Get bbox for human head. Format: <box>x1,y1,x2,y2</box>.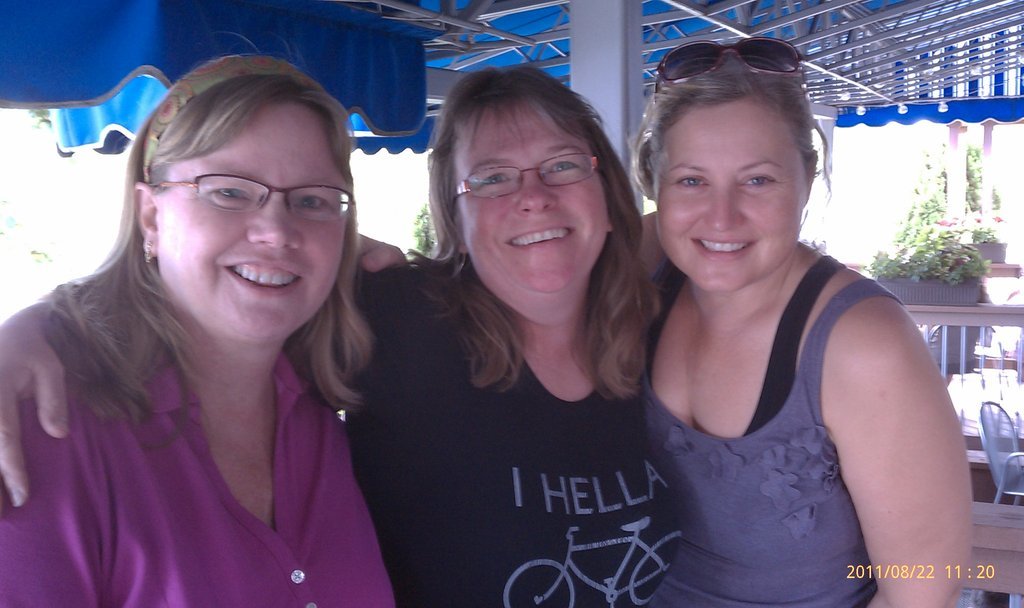
<box>126,58,350,313</box>.
